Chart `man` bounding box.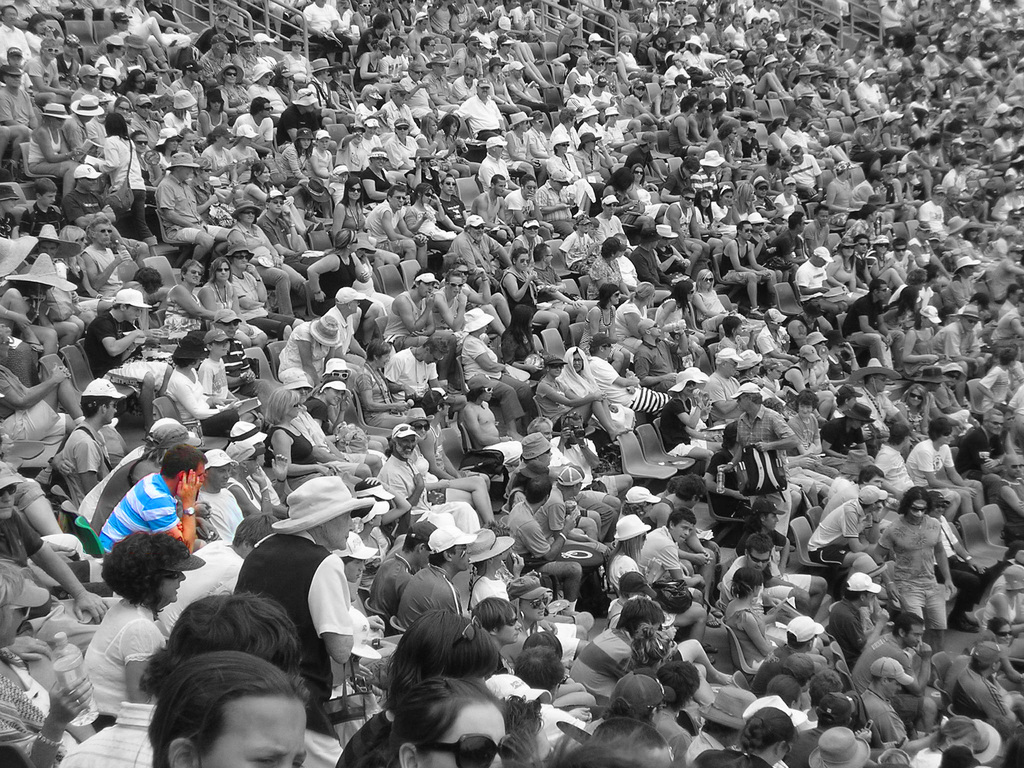
Charted: 479, 139, 521, 207.
